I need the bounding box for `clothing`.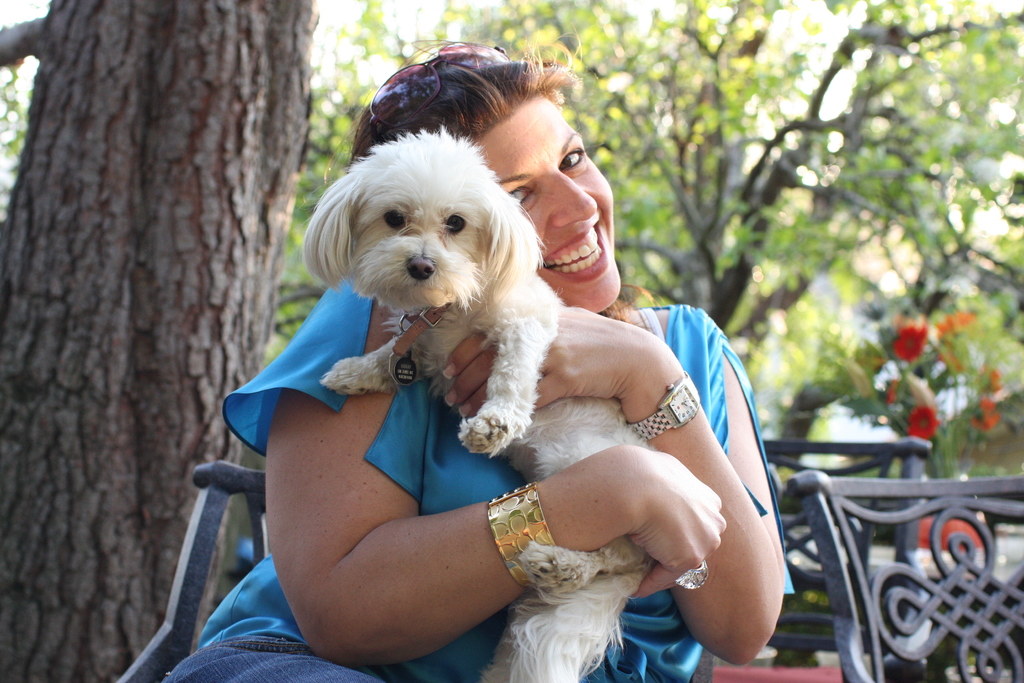
Here it is: (left=173, top=162, right=739, bottom=653).
